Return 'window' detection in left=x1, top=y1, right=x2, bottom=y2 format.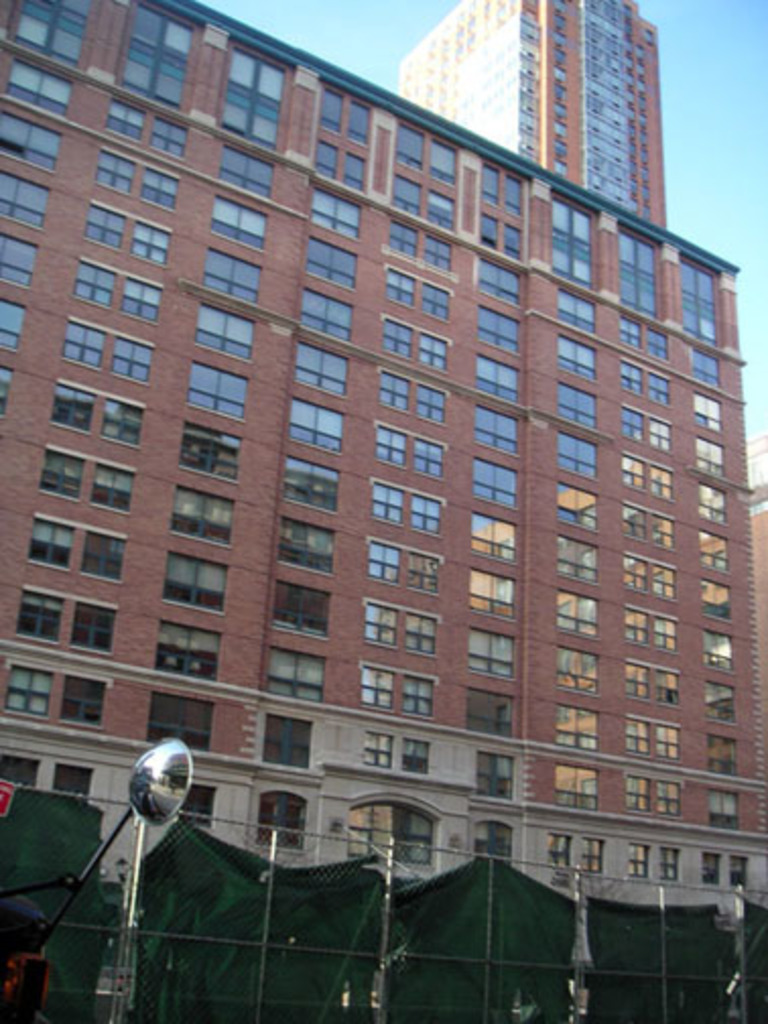
left=624, top=408, right=666, bottom=453.
